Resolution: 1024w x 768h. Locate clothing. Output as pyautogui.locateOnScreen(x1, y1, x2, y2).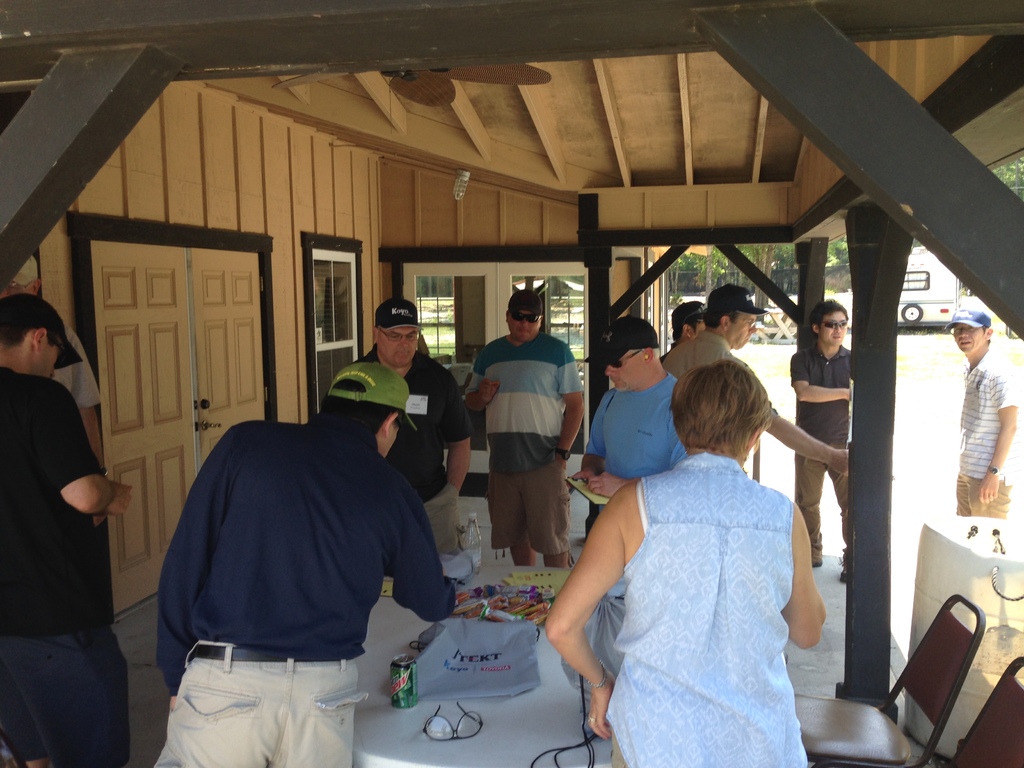
pyautogui.locateOnScreen(49, 323, 115, 634).
